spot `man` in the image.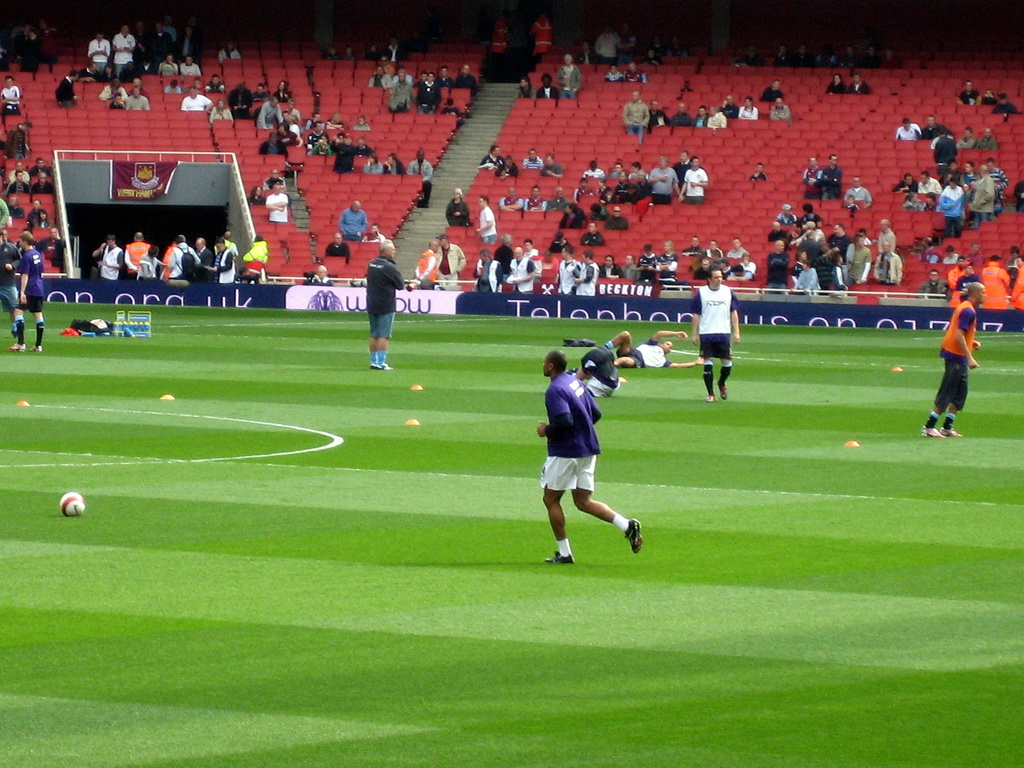
`man` found at <bbox>216, 37, 243, 68</bbox>.
